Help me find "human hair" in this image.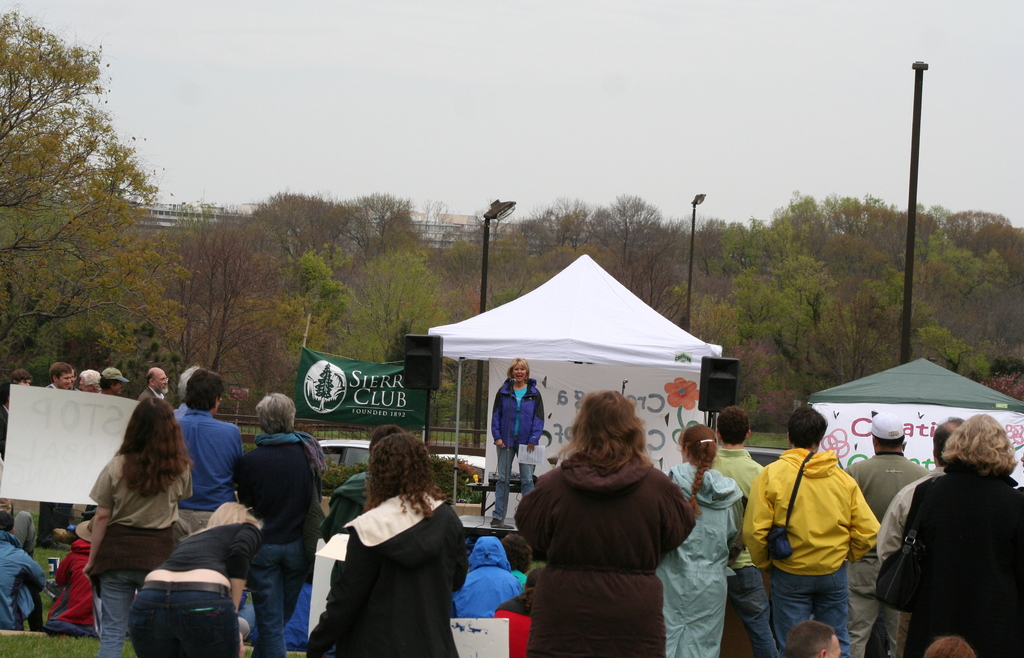
Found it: crop(506, 358, 534, 377).
